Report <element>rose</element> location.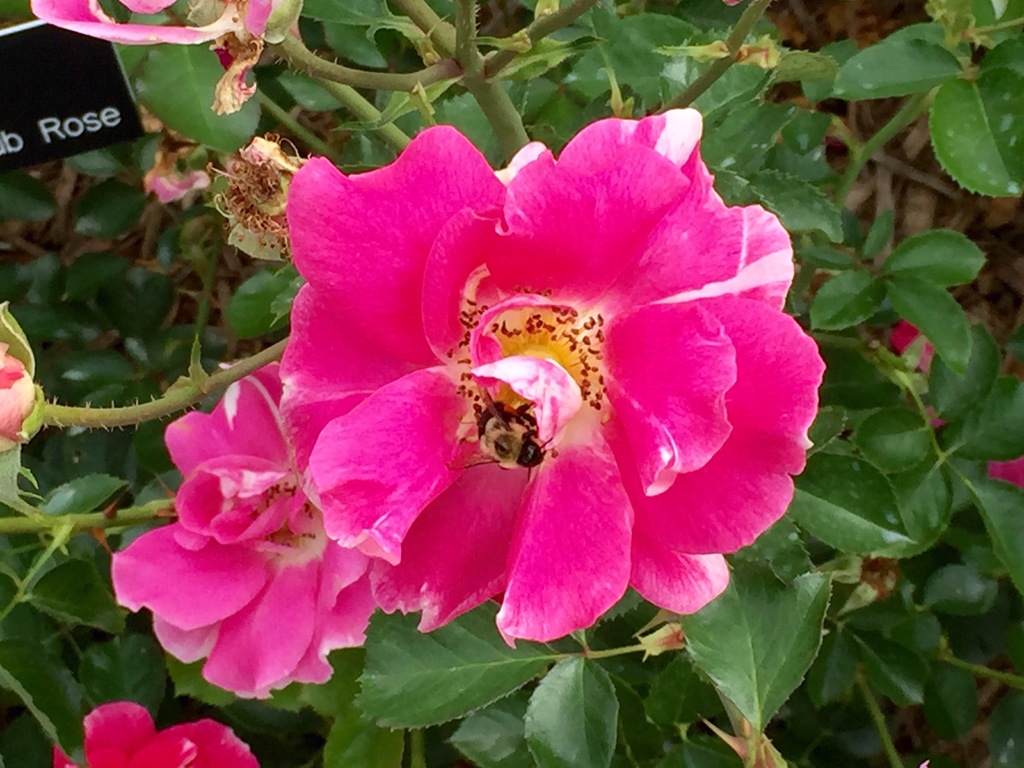
Report: l=46, t=705, r=264, b=767.
